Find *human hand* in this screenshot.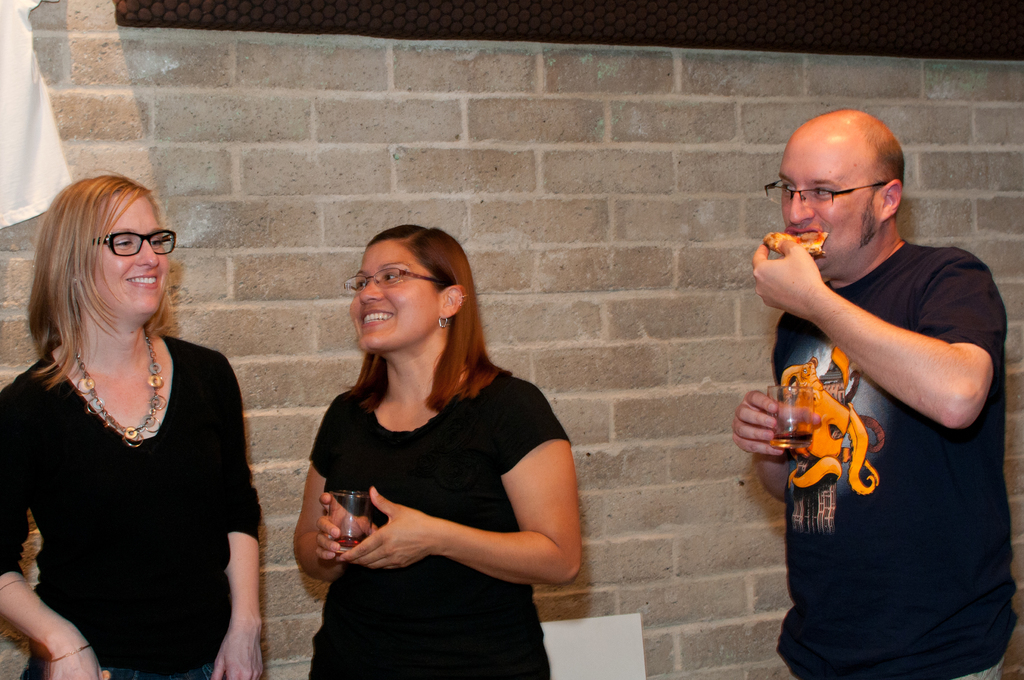
The bounding box for *human hand* is 728 389 824 460.
